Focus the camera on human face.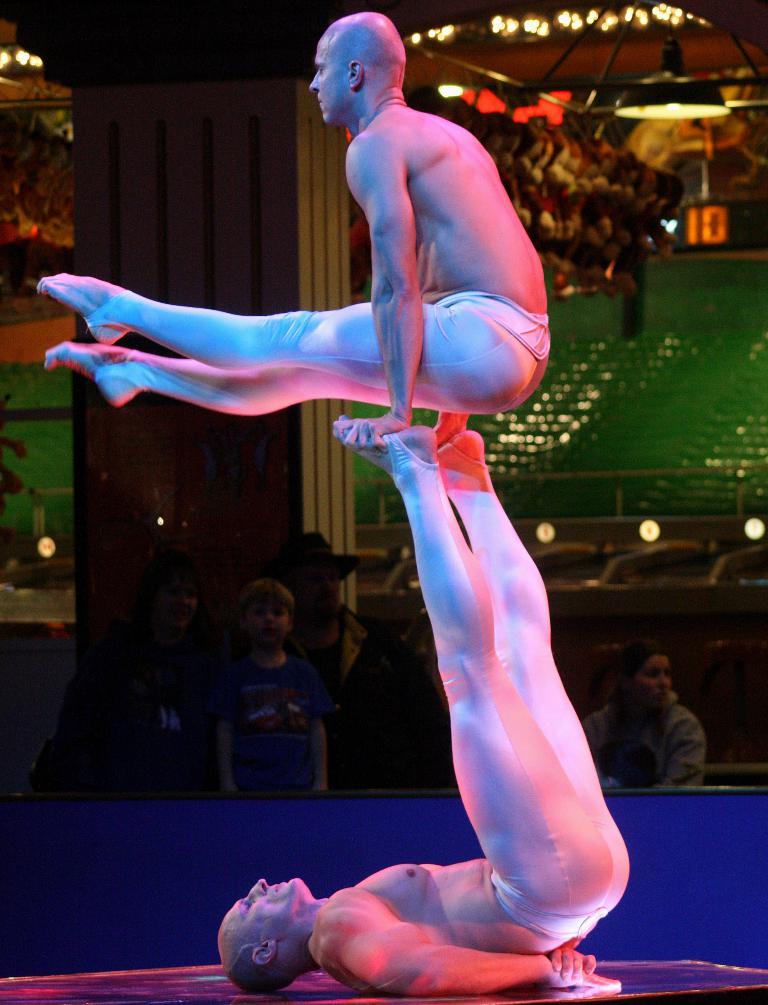
Focus region: (x1=246, y1=595, x2=290, y2=643).
